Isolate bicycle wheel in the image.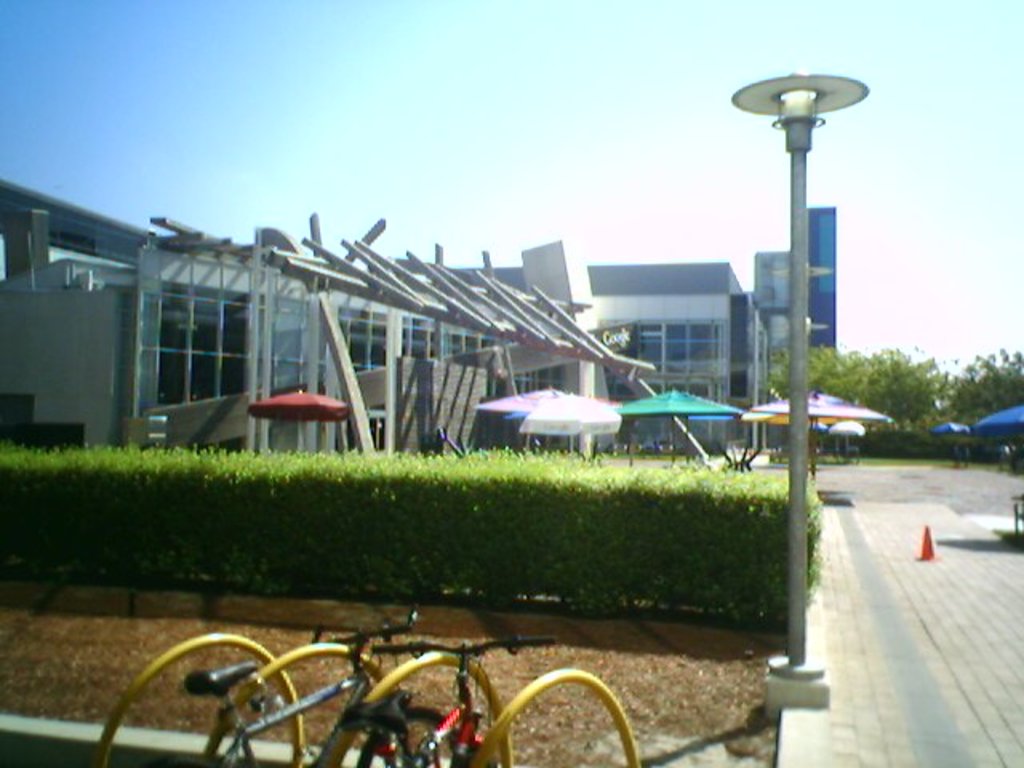
Isolated region: box(366, 706, 470, 766).
